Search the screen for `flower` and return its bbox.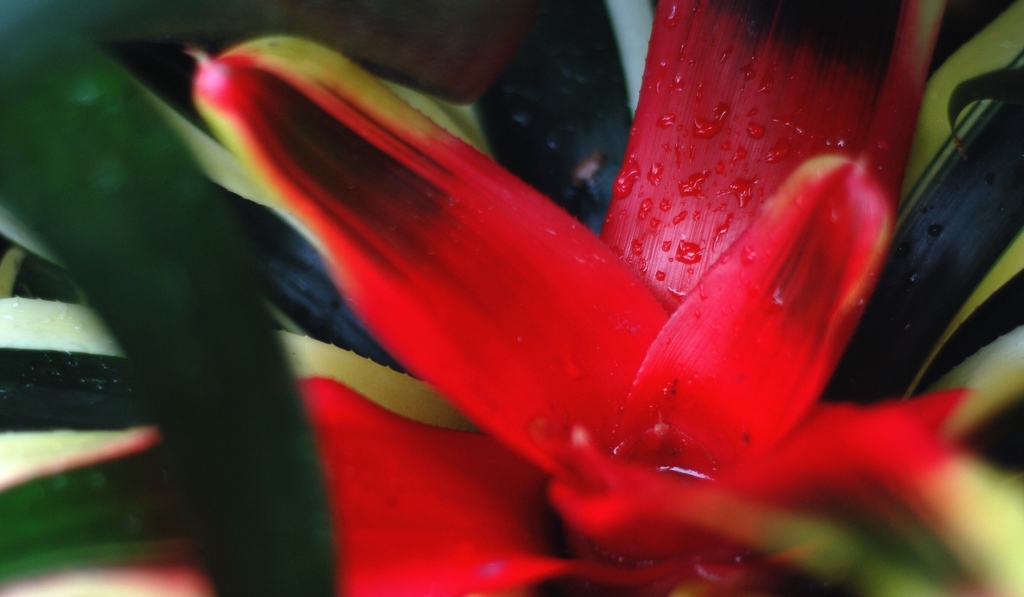
Found: 57,10,959,531.
